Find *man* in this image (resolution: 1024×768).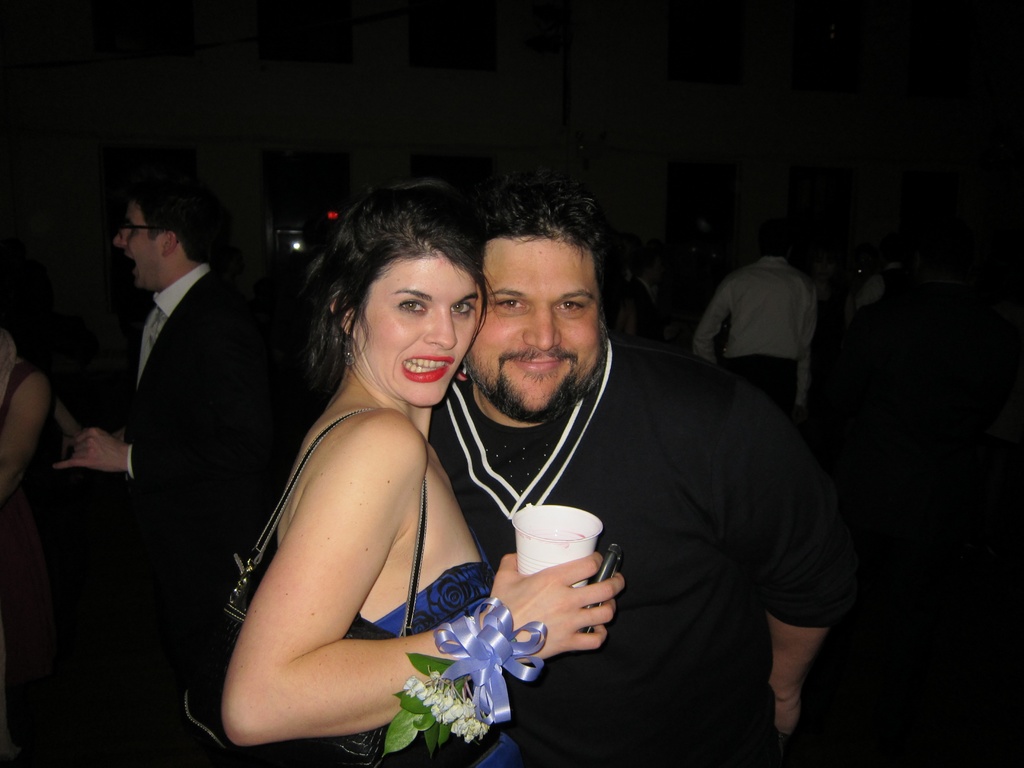
box=[427, 185, 836, 767].
